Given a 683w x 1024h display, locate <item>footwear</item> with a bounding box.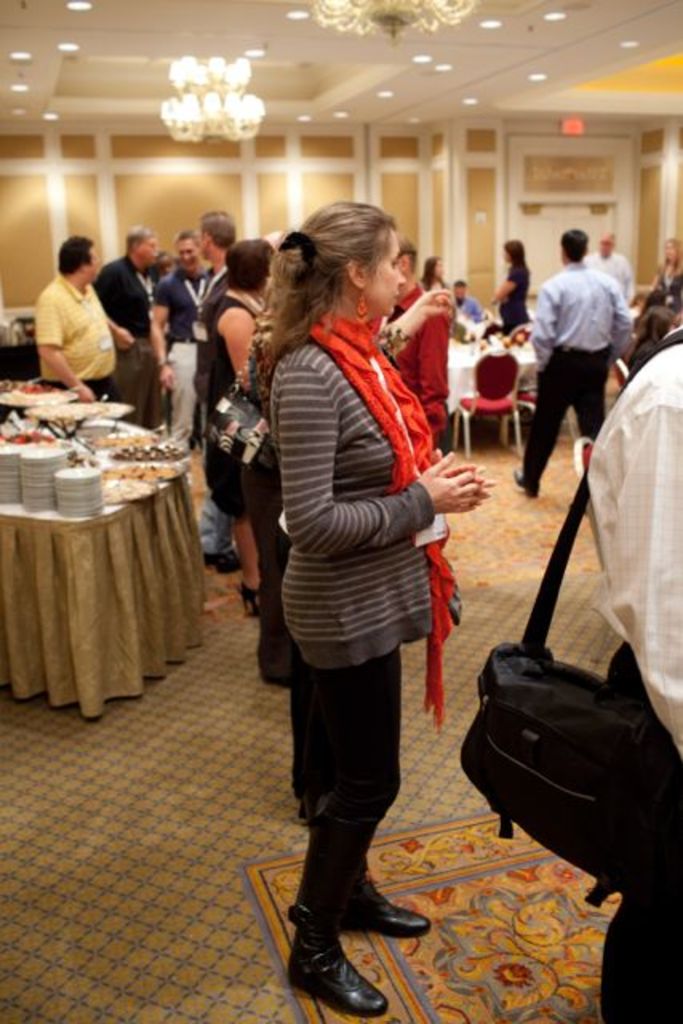
Located: [left=206, top=547, right=242, bottom=578].
